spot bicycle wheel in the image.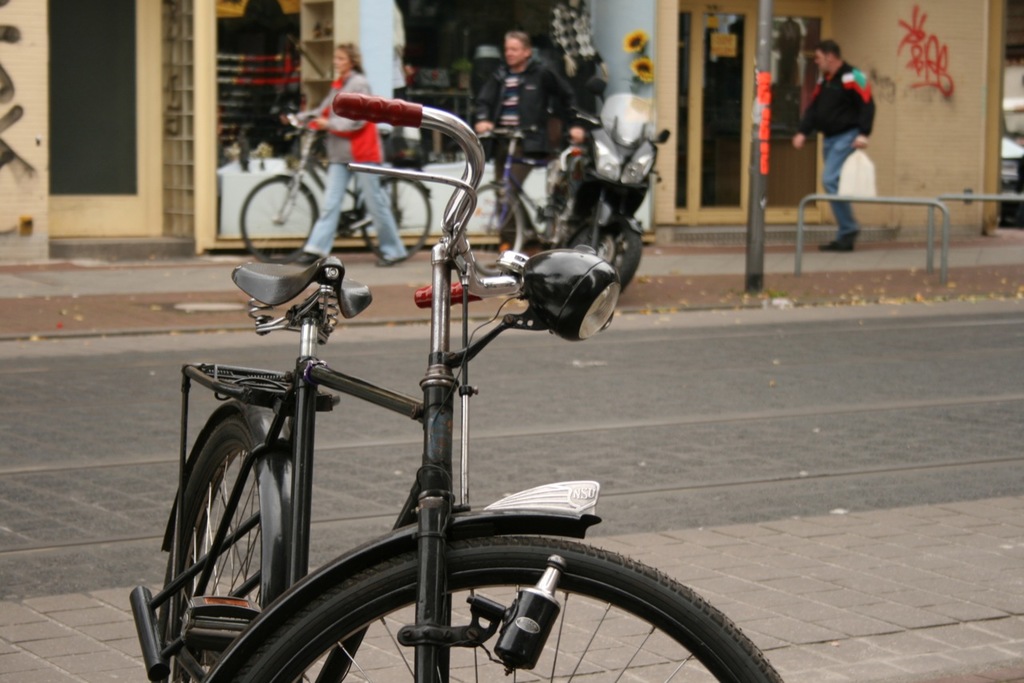
bicycle wheel found at detection(361, 174, 432, 262).
